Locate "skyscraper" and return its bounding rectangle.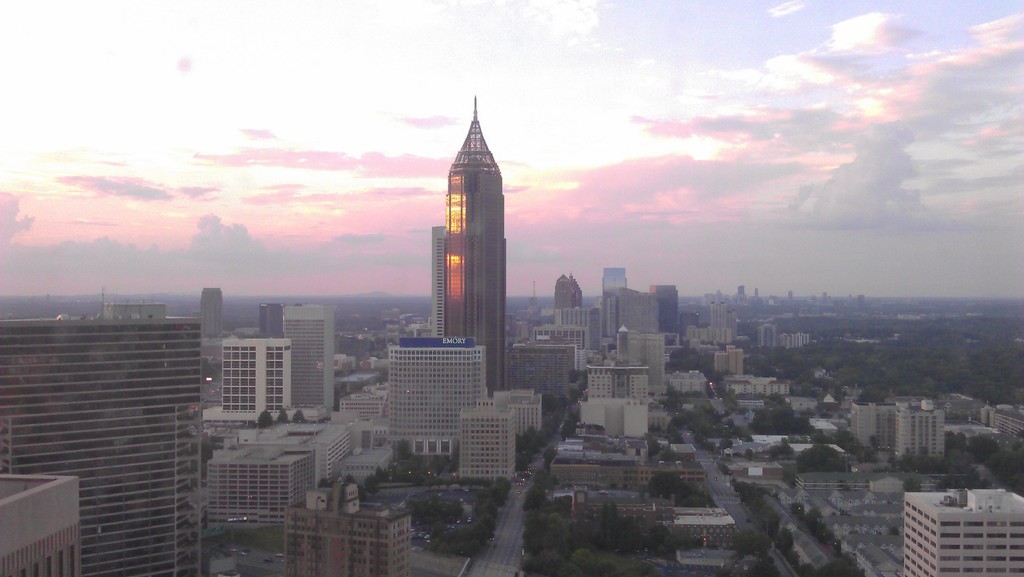
(left=894, top=397, right=944, bottom=464).
